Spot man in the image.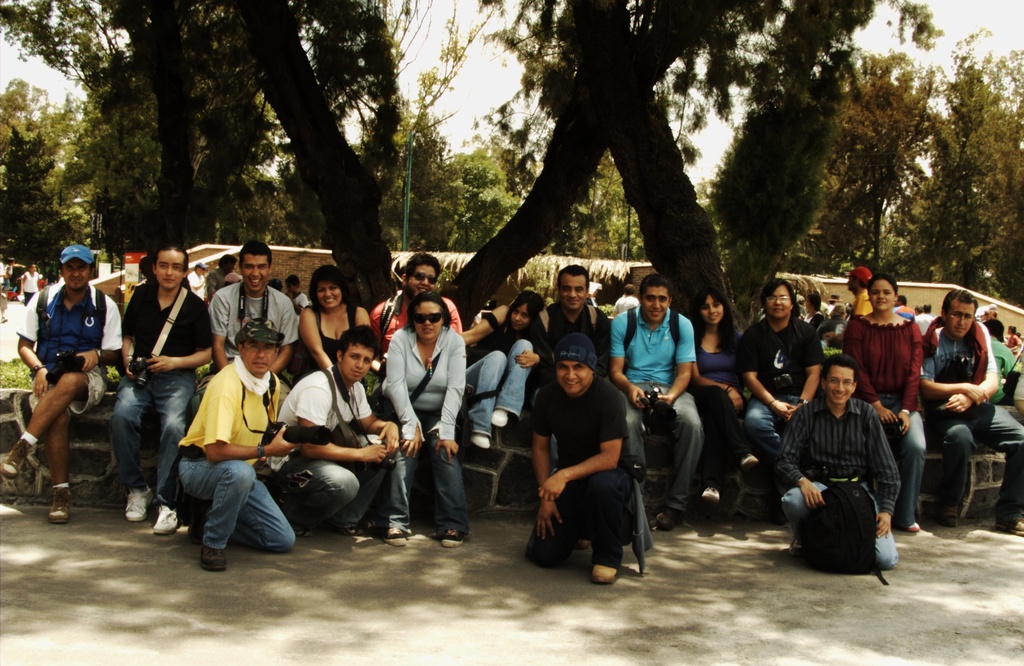
man found at rect(920, 289, 1023, 528).
